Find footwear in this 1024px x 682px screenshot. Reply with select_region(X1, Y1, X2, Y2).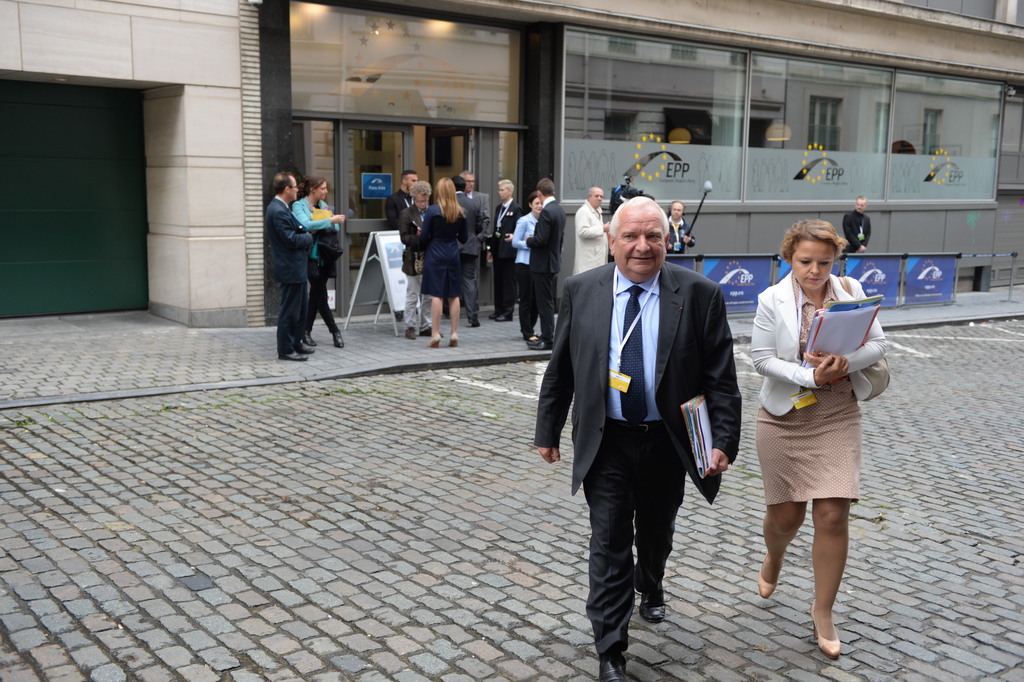
select_region(470, 319, 481, 330).
